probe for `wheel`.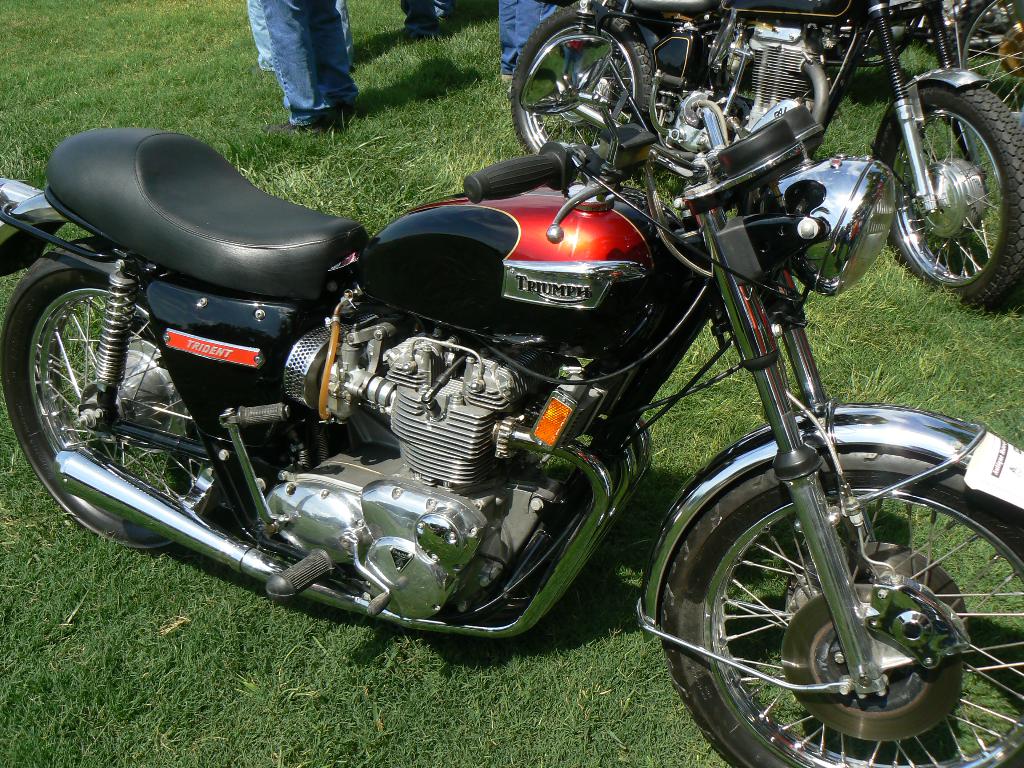
Probe result: Rect(948, 0, 1023, 114).
